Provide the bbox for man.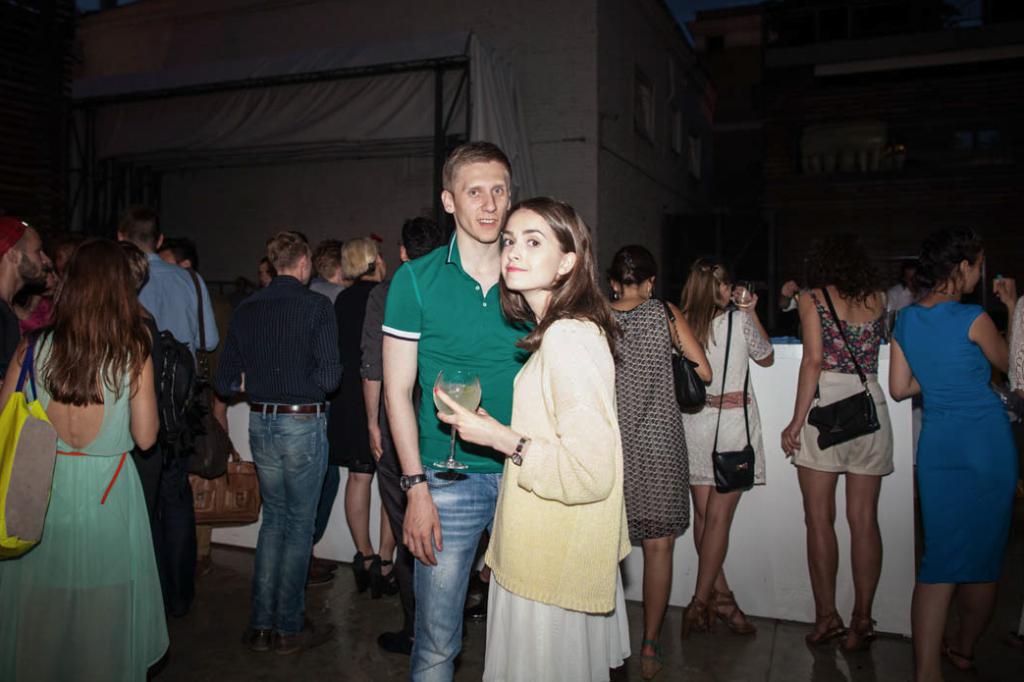
(0, 209, 53, 383).
